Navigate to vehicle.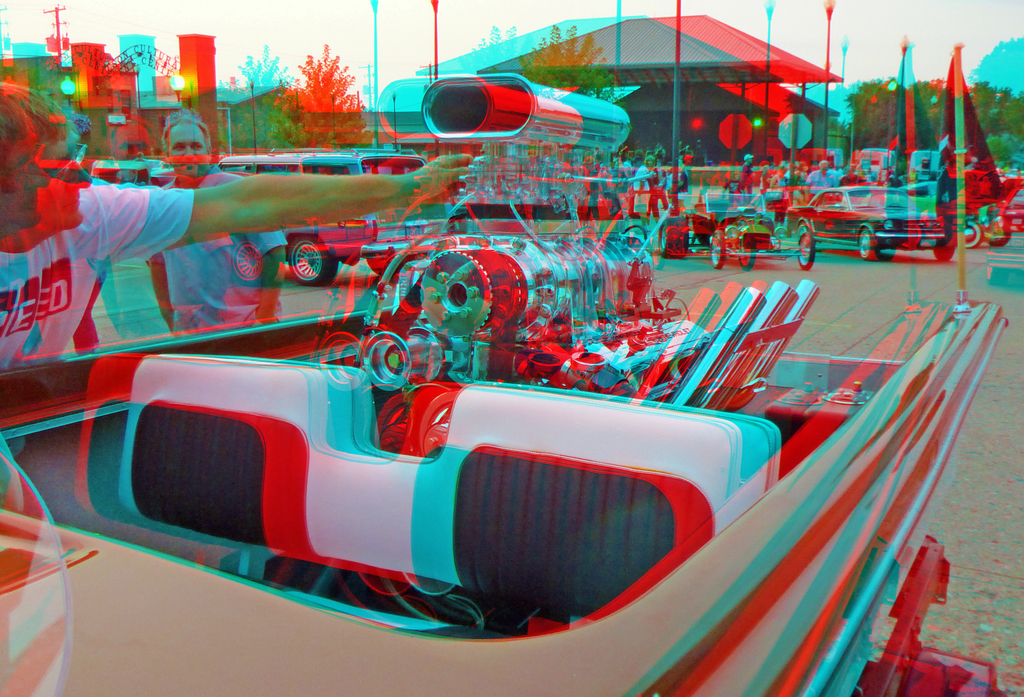
Navigation target: <region>0, 69, 1023, 696</region>.
